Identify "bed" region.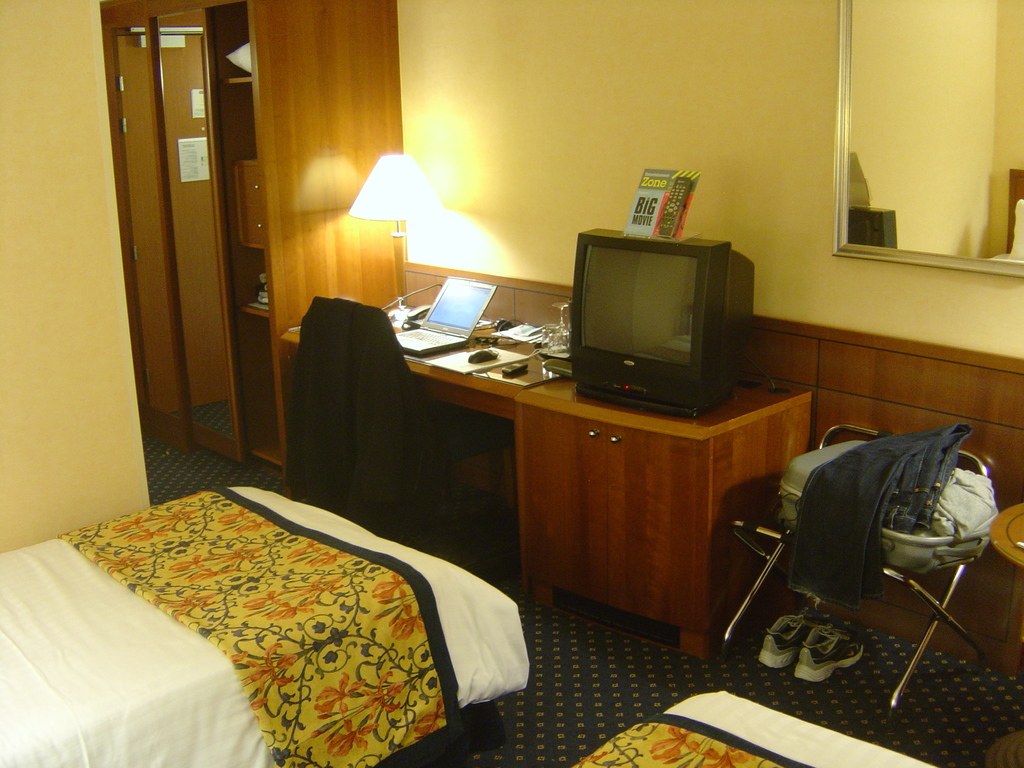
Region: [x1=563, y1=689, x2=948, y2=767].
